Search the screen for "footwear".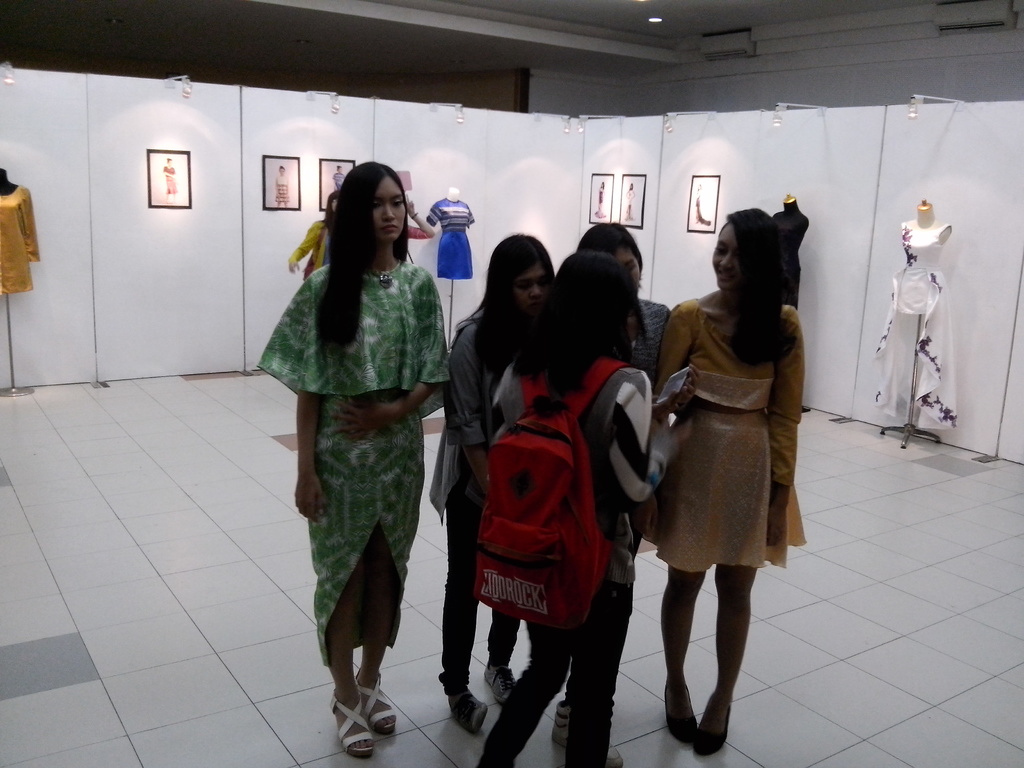
Found at 695:703:735:758.
